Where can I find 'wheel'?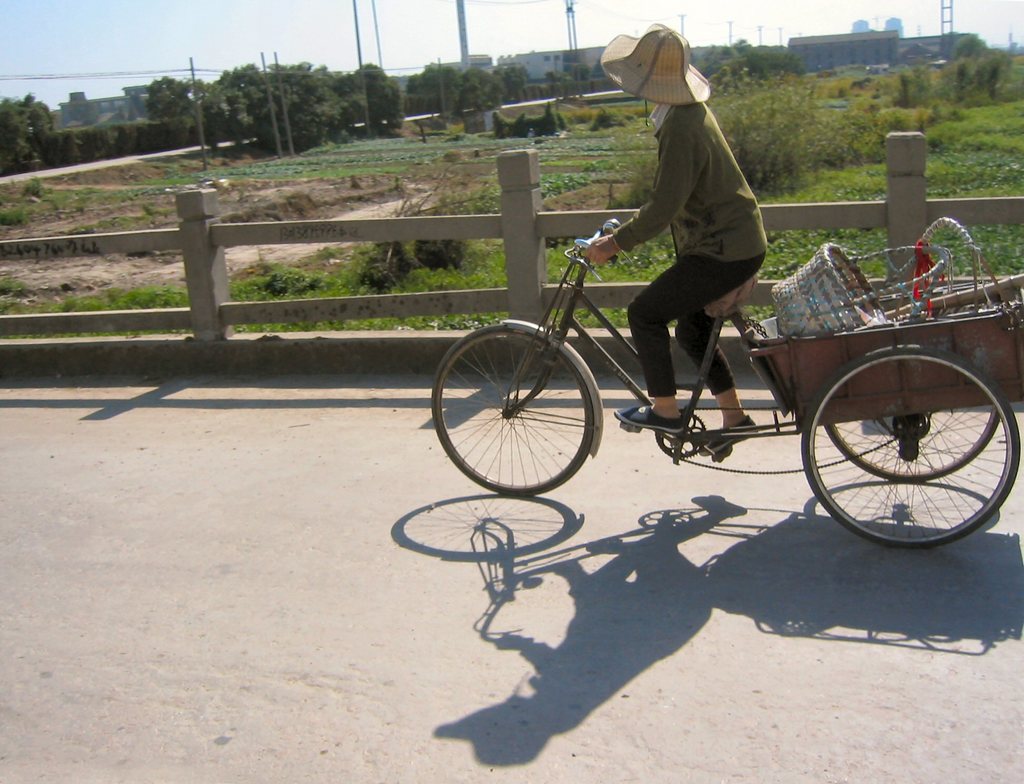
You can find it at [left=424, top=317, right=598, bottom=499].
